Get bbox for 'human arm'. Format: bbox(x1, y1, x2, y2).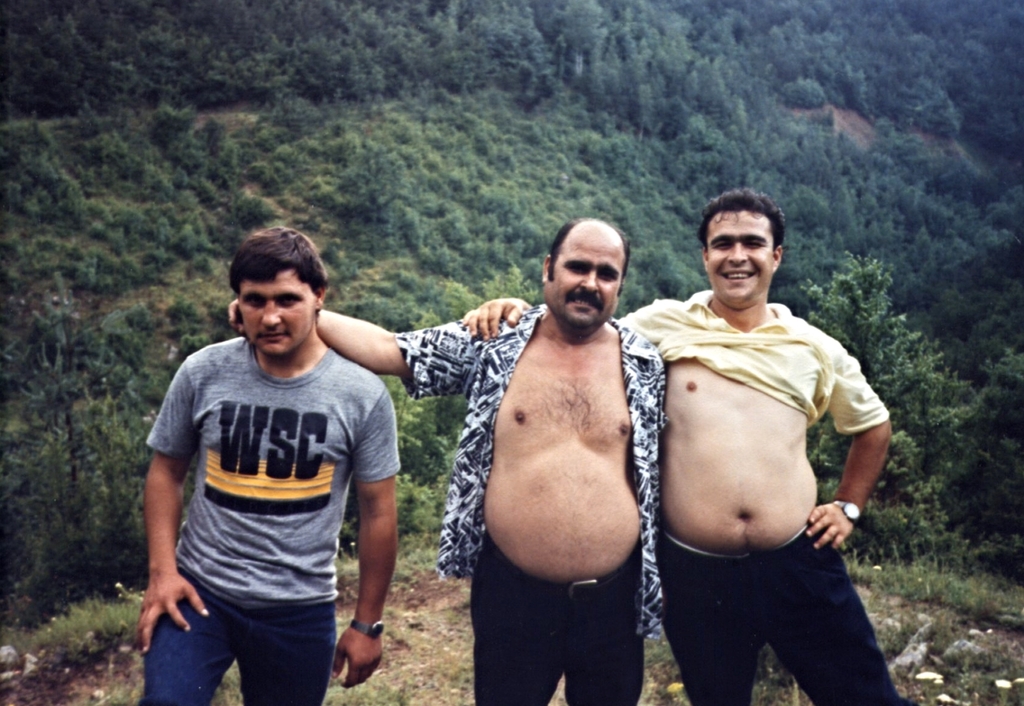
bbox(338, 370, 406, 684).
